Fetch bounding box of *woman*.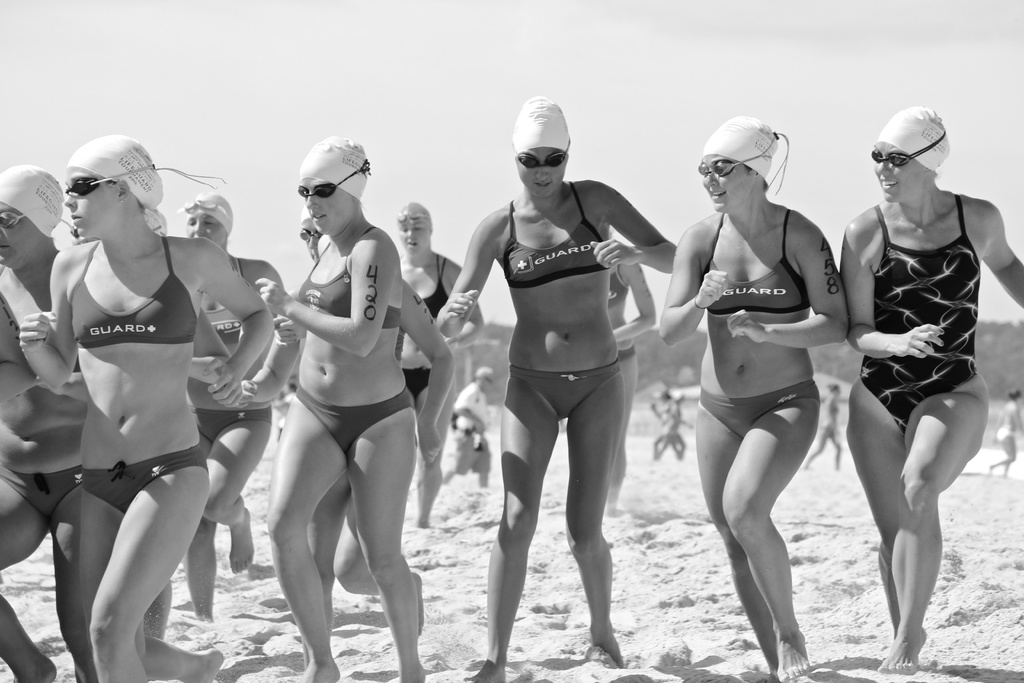
Bbox: rect(394, 202, 484, 528).
